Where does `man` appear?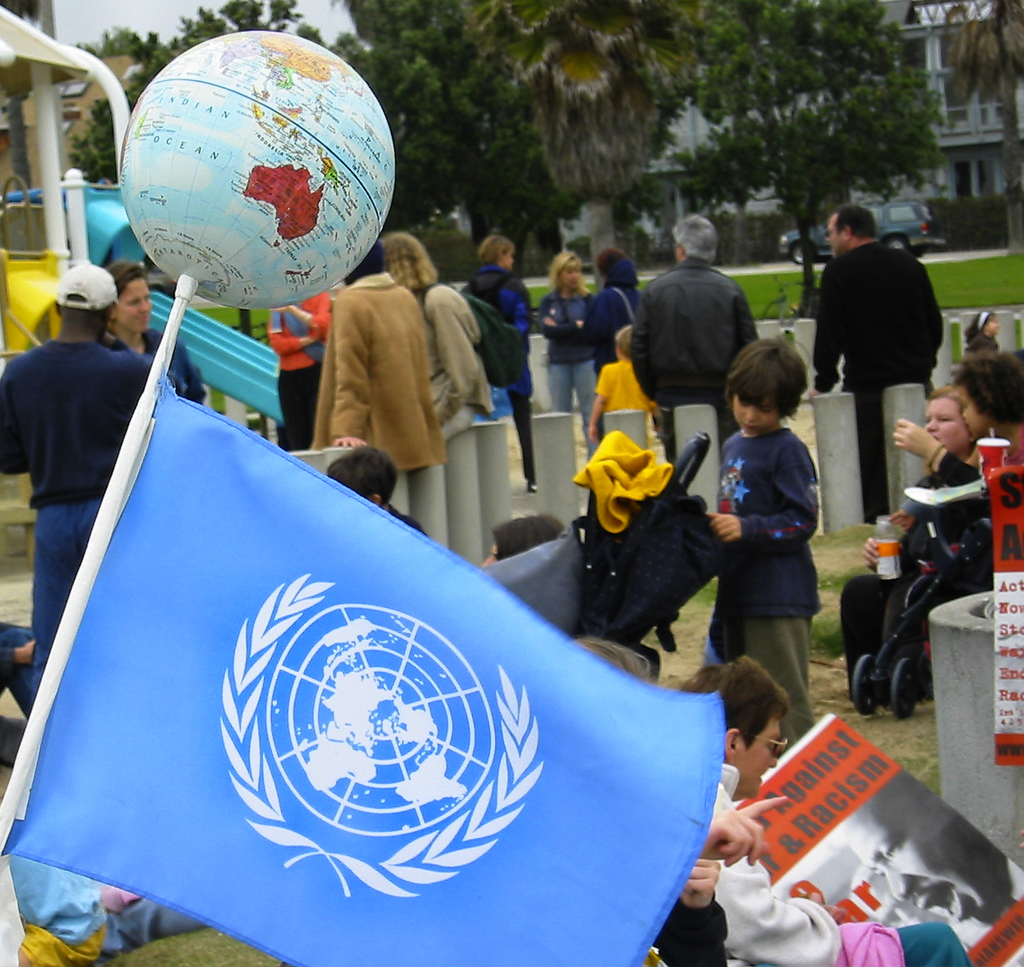
Appears at bbox=[0, 265, 147, 713].
